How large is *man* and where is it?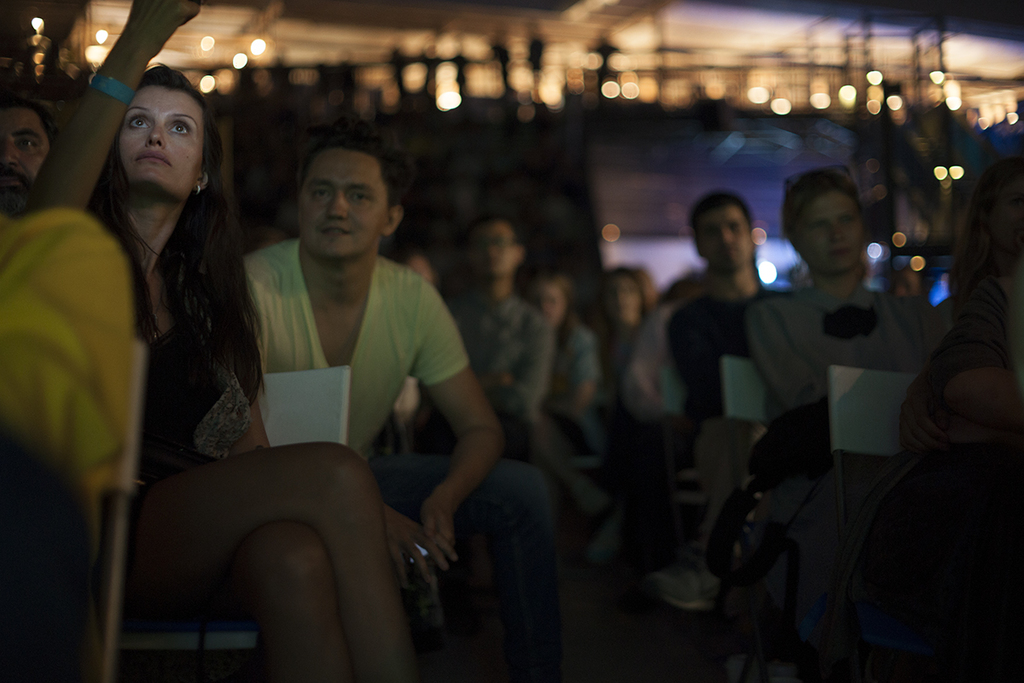
Bounding box: 242,126,597,682.
